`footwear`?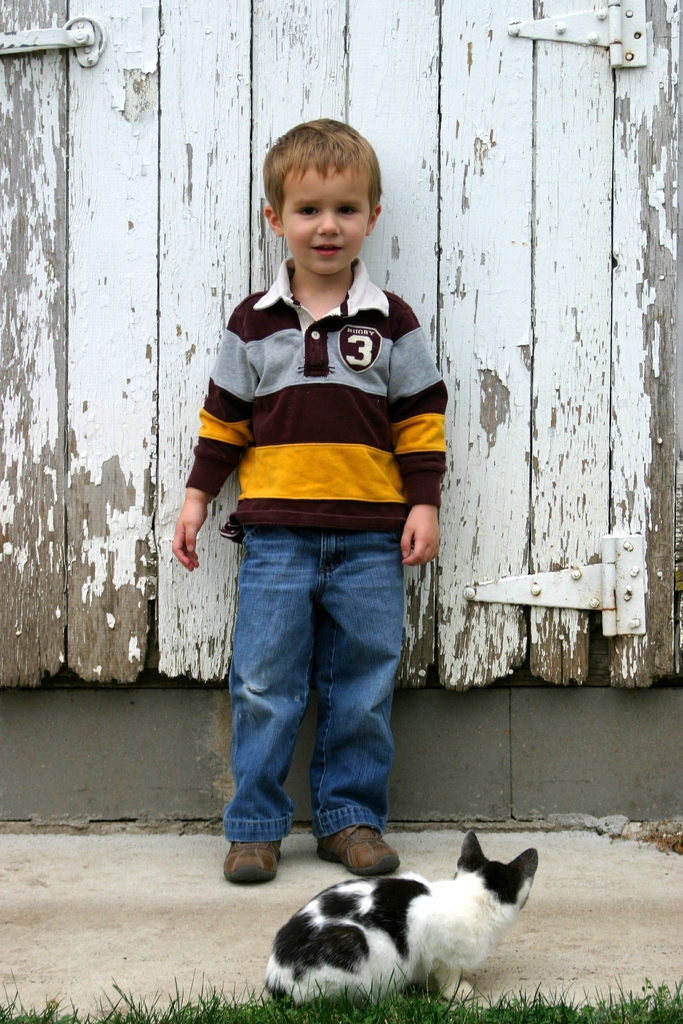
224, 833, 286, 884
